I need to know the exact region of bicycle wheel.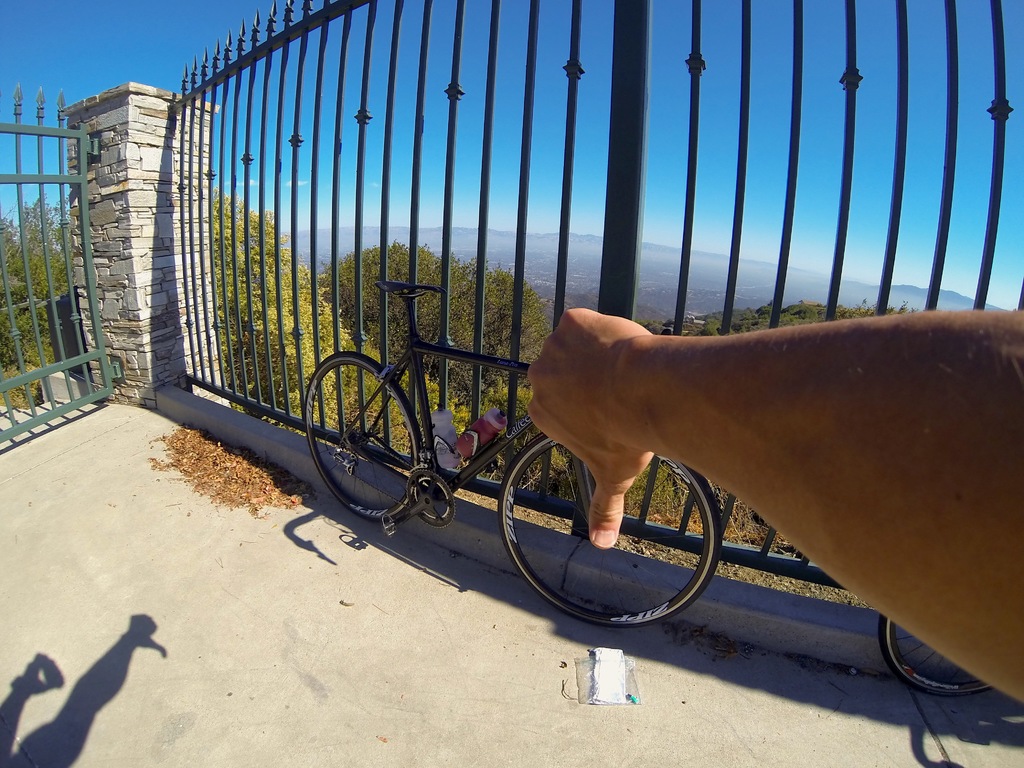
Region: 874/604/1010/699.
